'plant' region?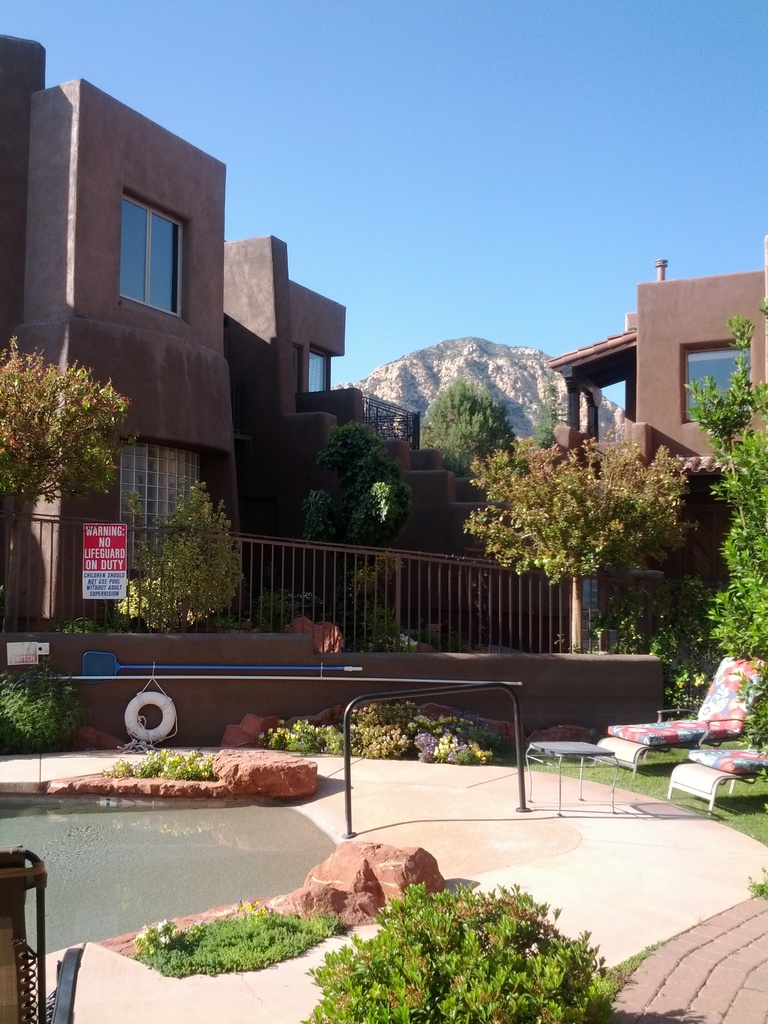
436 725 457 762
